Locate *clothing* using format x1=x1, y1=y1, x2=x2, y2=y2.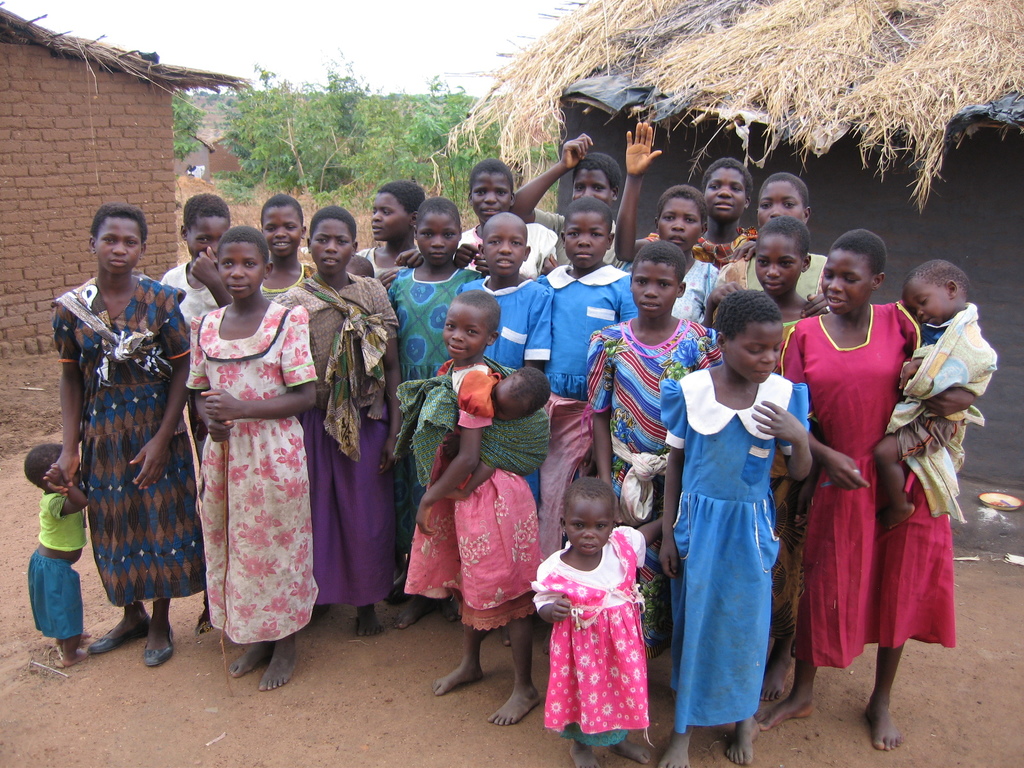
x1=588, y1=237, x2=717, y2=511.
